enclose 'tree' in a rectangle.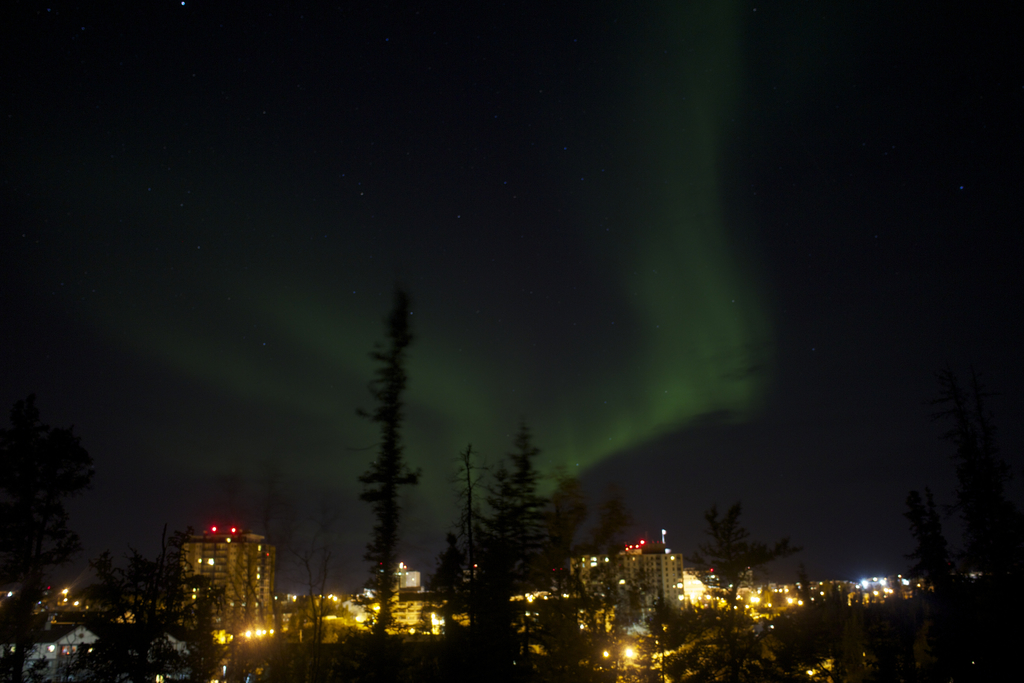
detection(345, 286, 431, 651).
